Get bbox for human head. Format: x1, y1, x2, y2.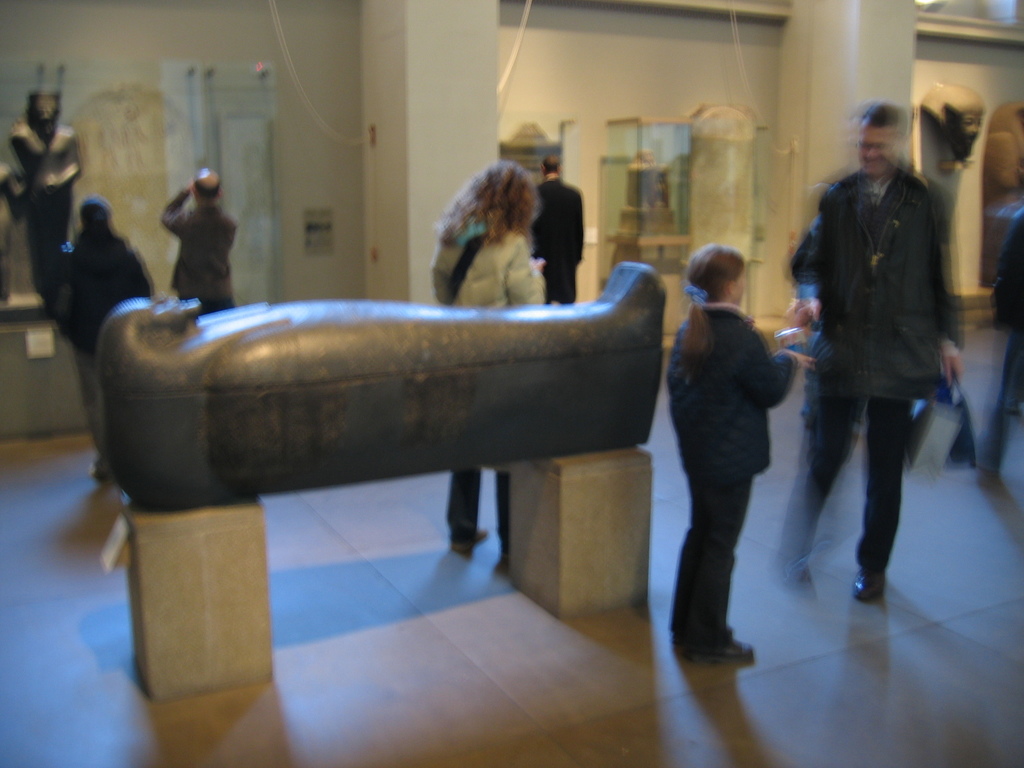
194, 167, 221, 204.
